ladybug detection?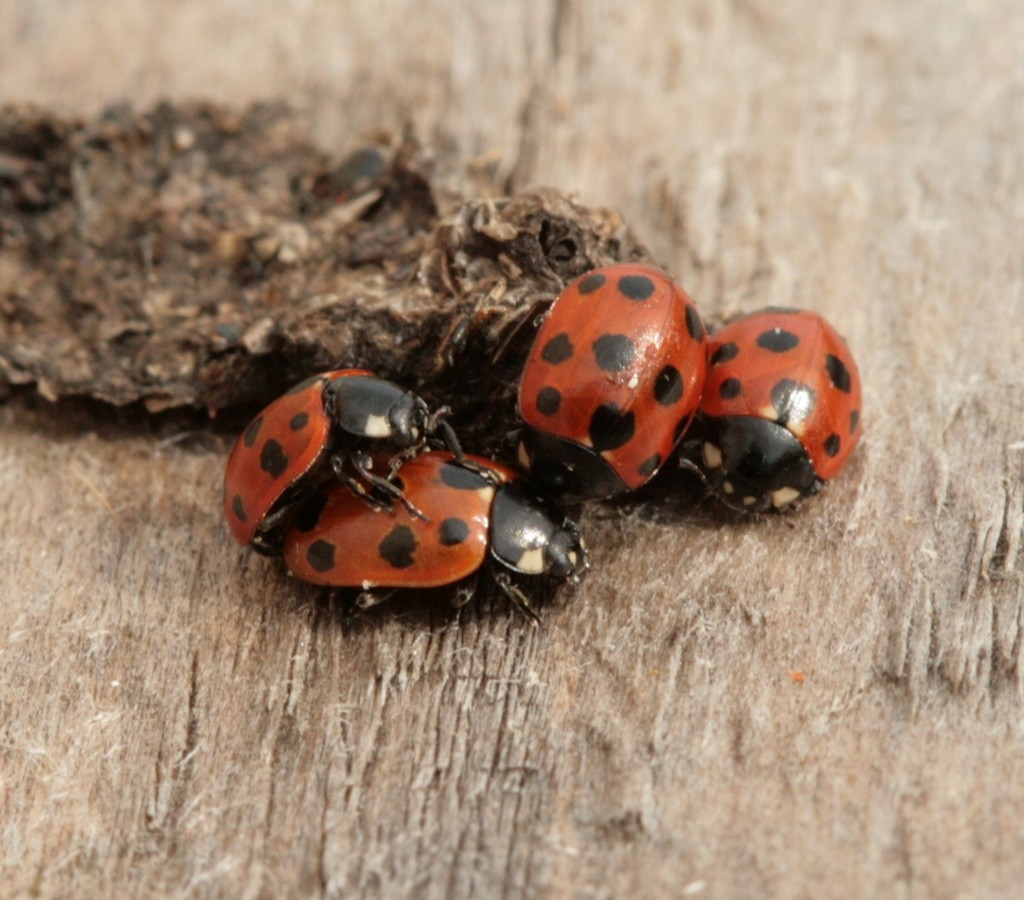
(283,451,592,634)
